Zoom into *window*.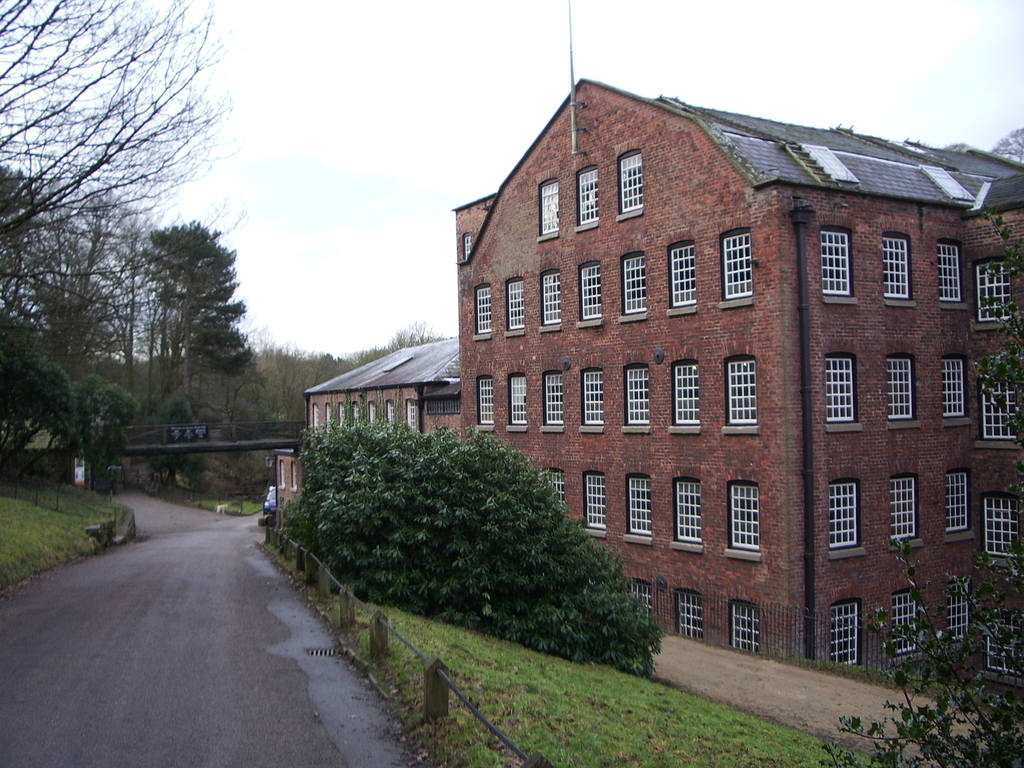
Zoom target: [614,149,644,222].
